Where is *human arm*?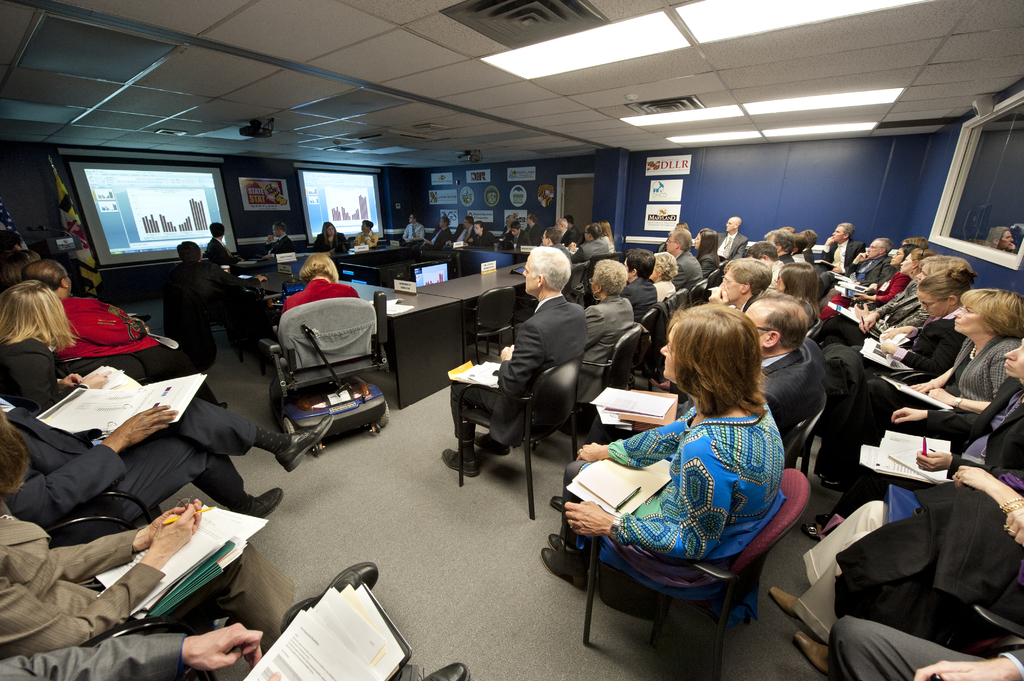
box=[1002, 505, 1023, 546].
